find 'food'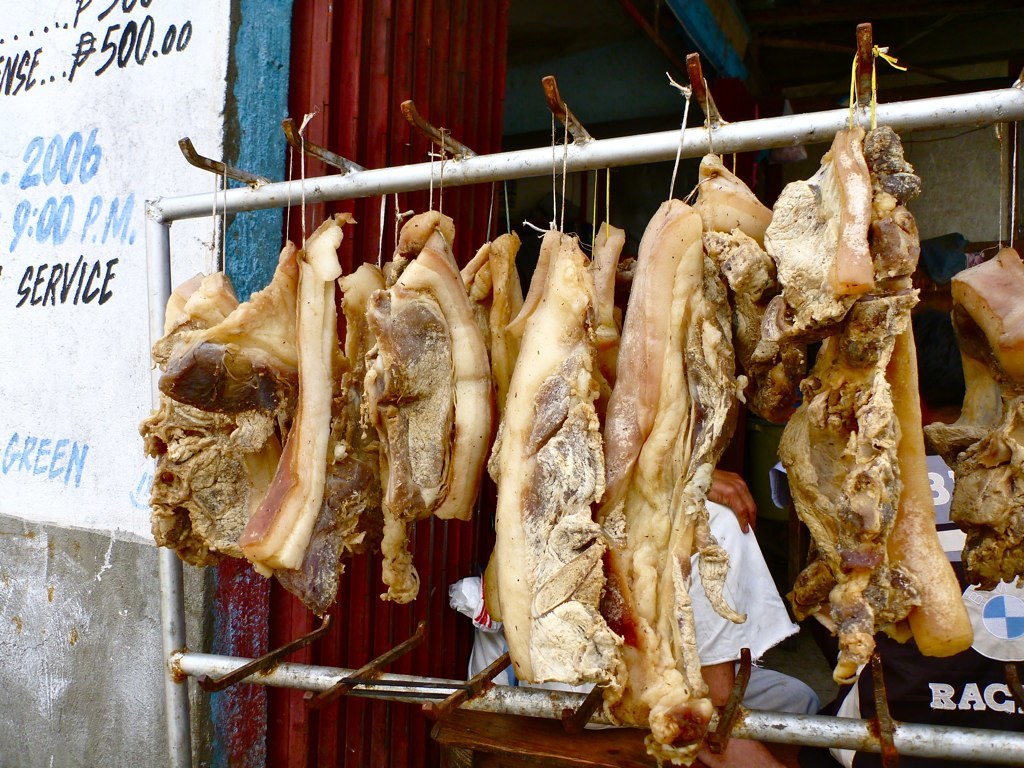
select_region(581, 151, 784, 767)
